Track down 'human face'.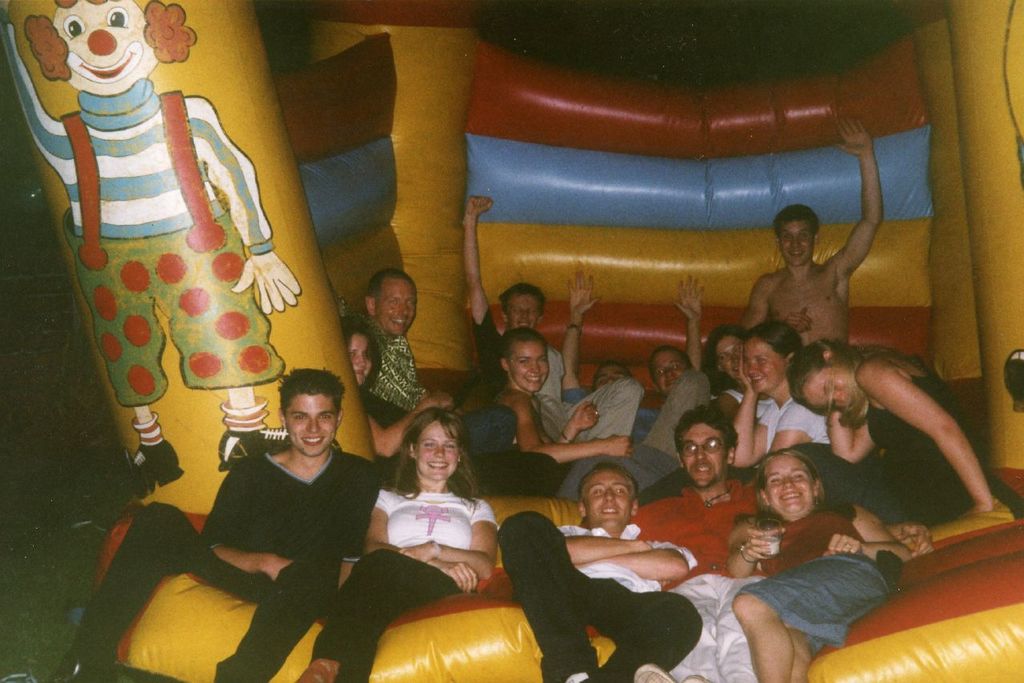
Tracked to <region>417, 419, 462, 477</region>.
